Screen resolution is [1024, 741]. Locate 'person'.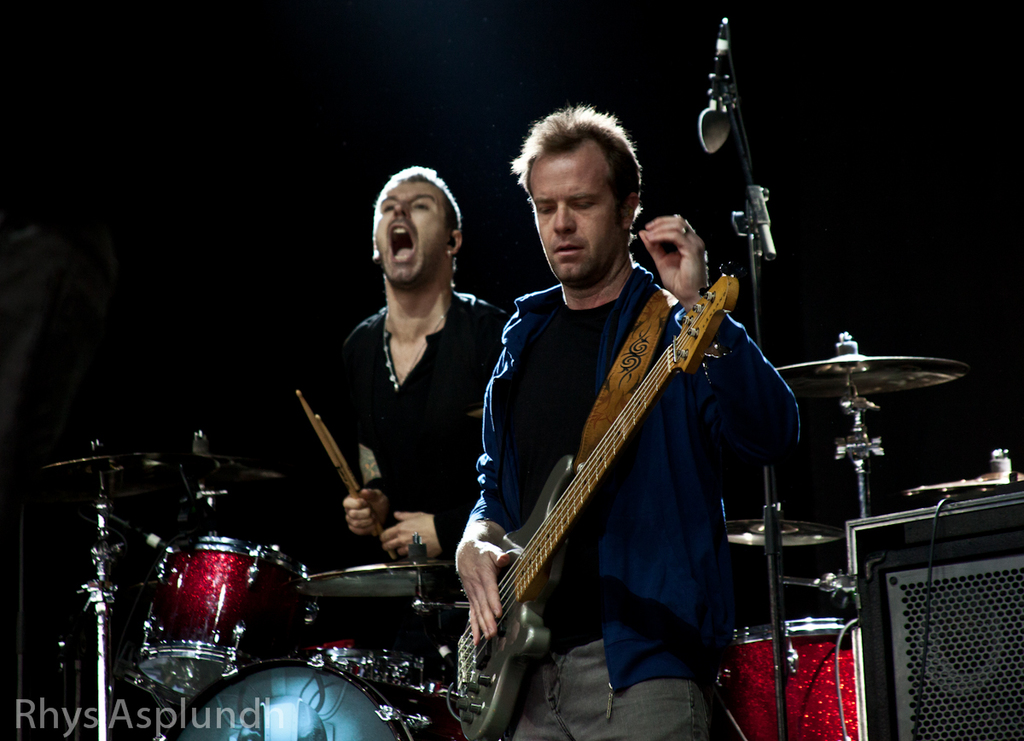
308/158/514/653.
